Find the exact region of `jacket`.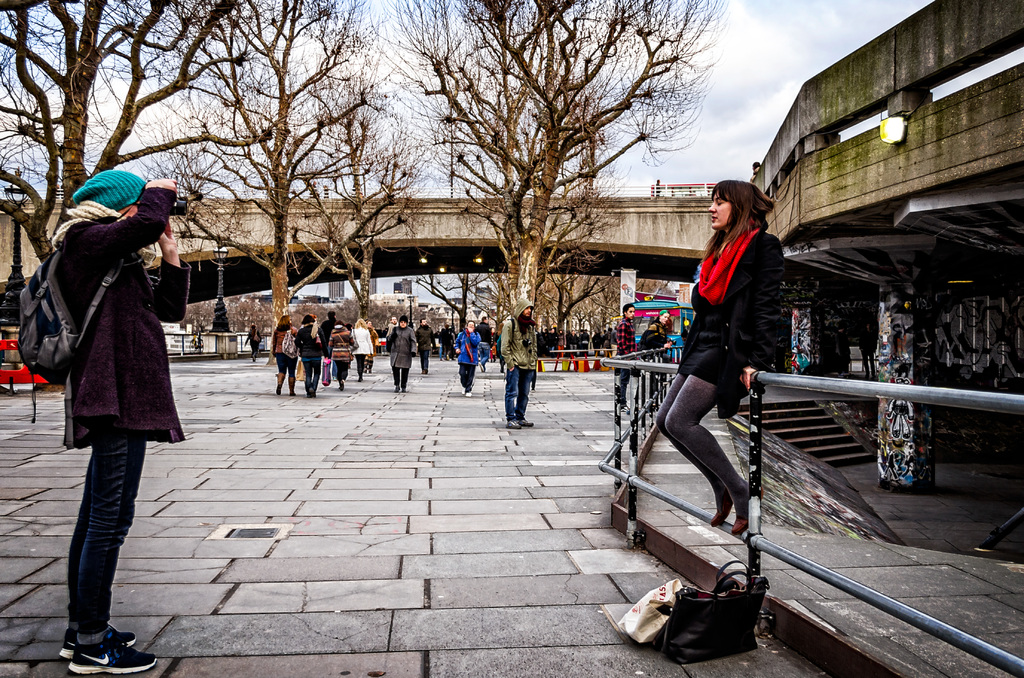
Exact region: 454,321,481,366.
